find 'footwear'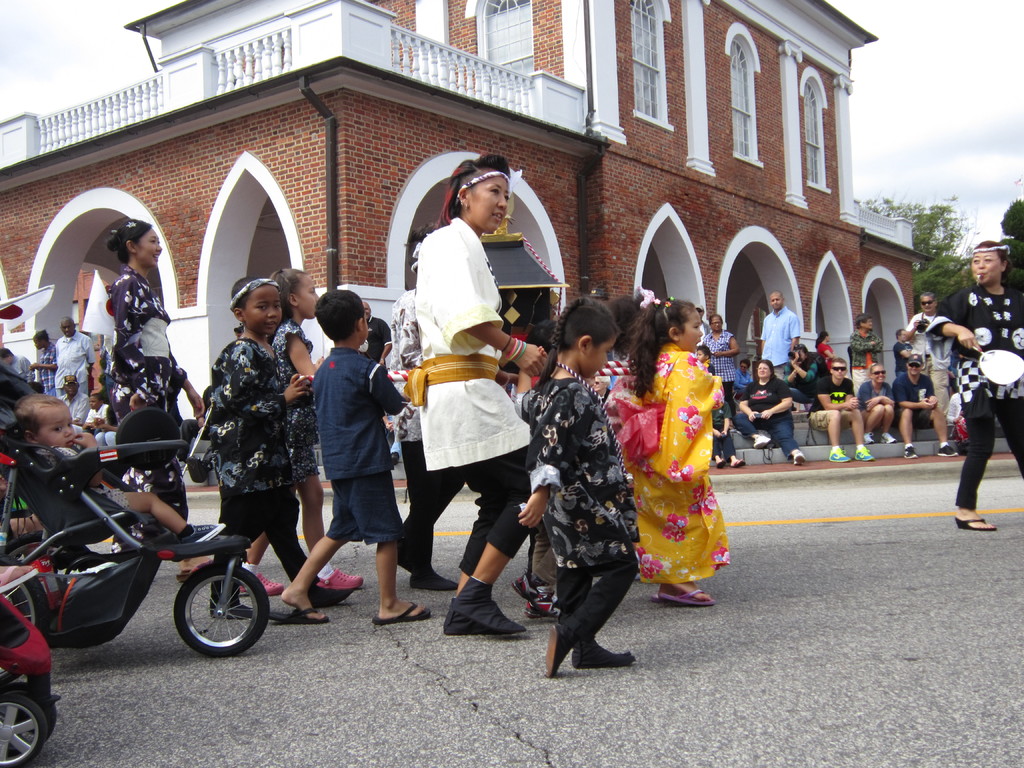
[x1=515, y1=573, x2=541, y2=600]
